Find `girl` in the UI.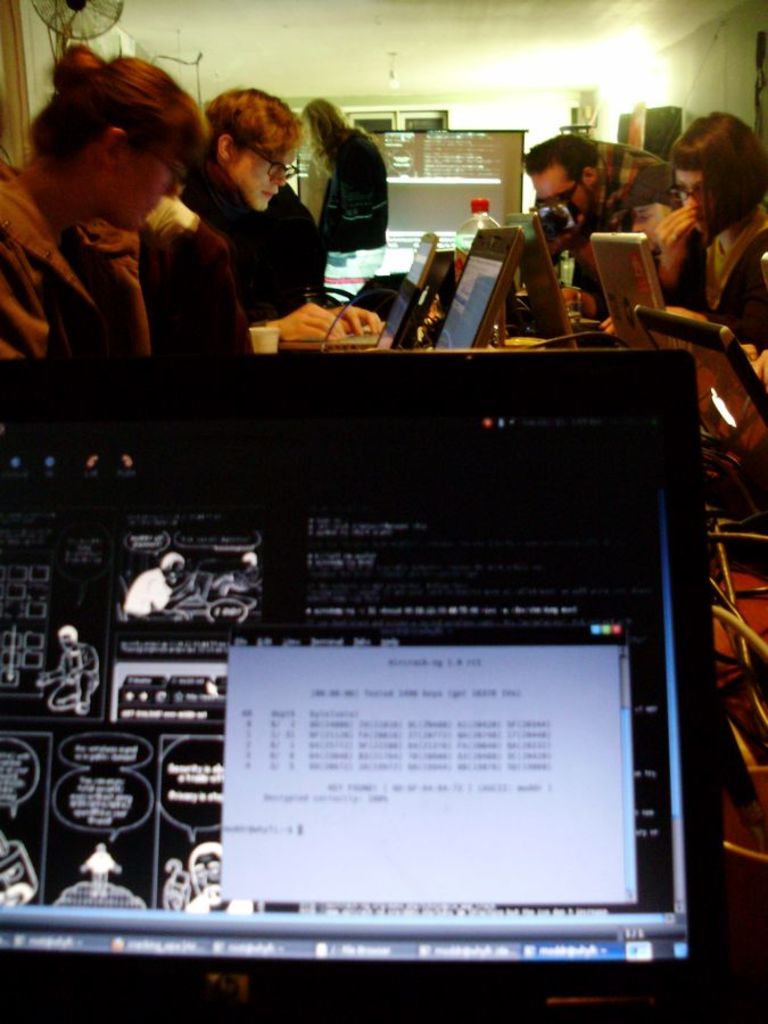
UI element at x1=2, y1=58, x2=215, y2=373.
